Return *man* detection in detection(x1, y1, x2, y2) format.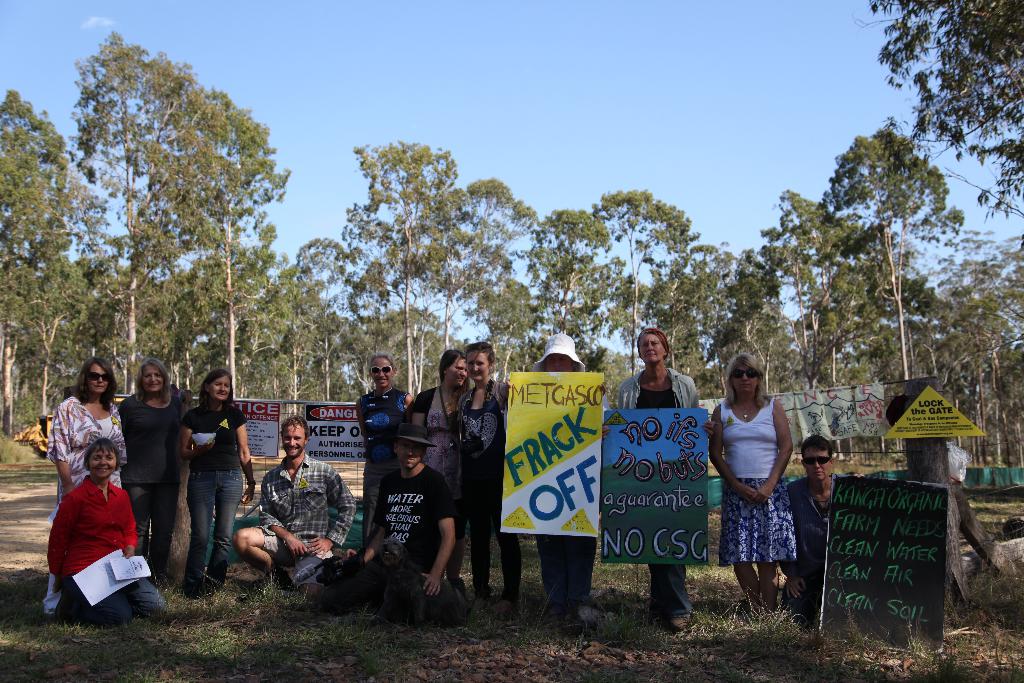
detection(235, 413, 358, 591).
